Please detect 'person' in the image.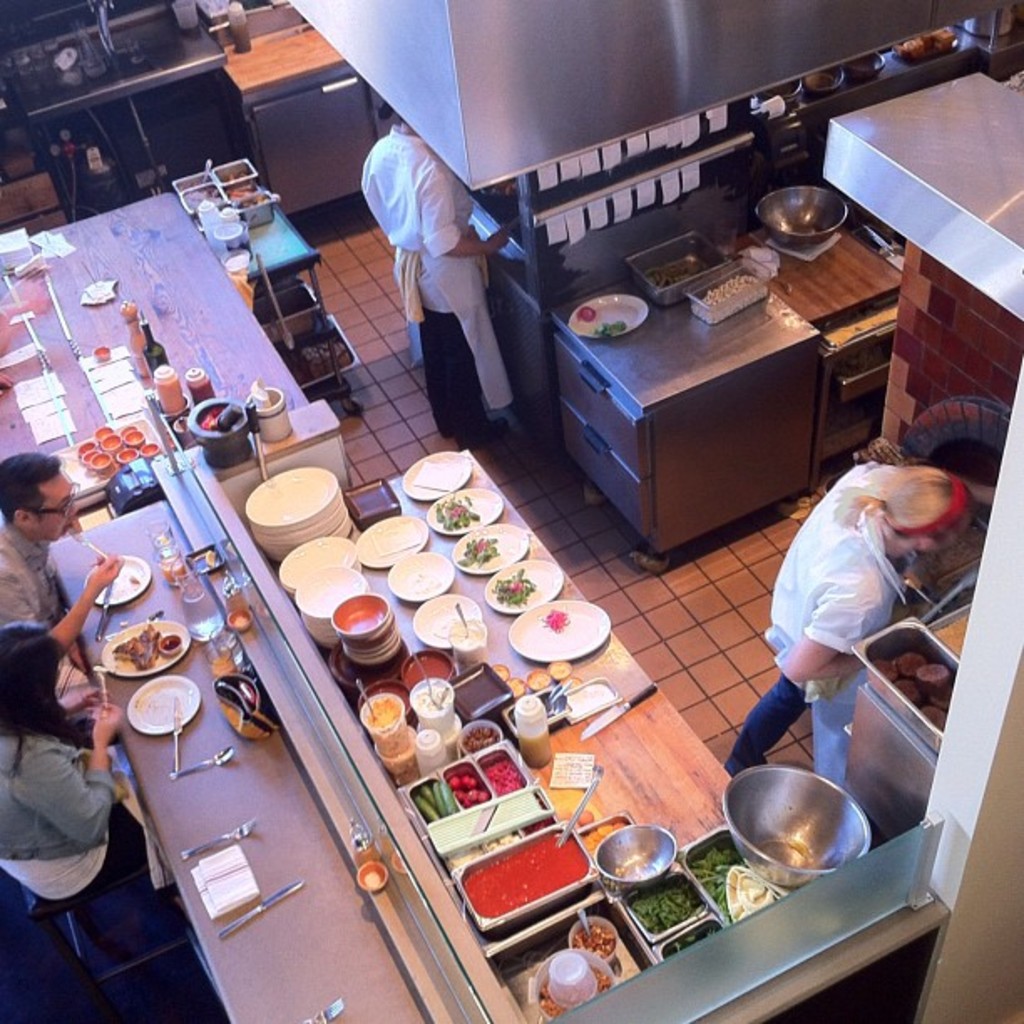
(360, 112, 512, 440).
